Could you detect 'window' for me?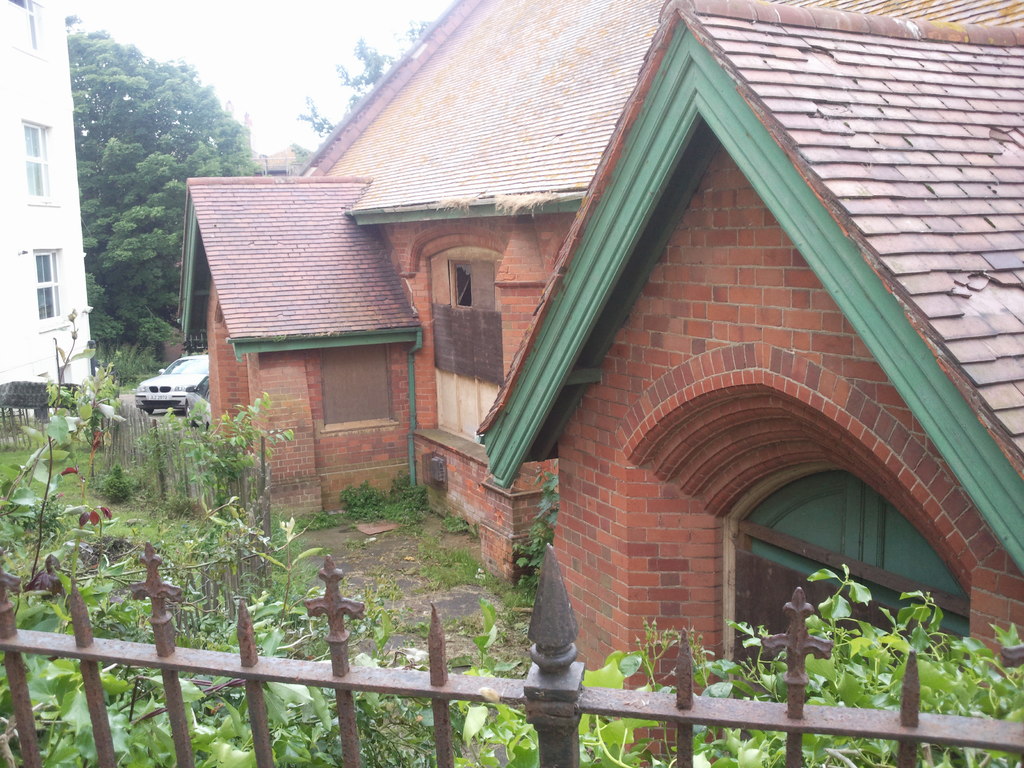
Detection result: <box>29,250,69,339</box>.
